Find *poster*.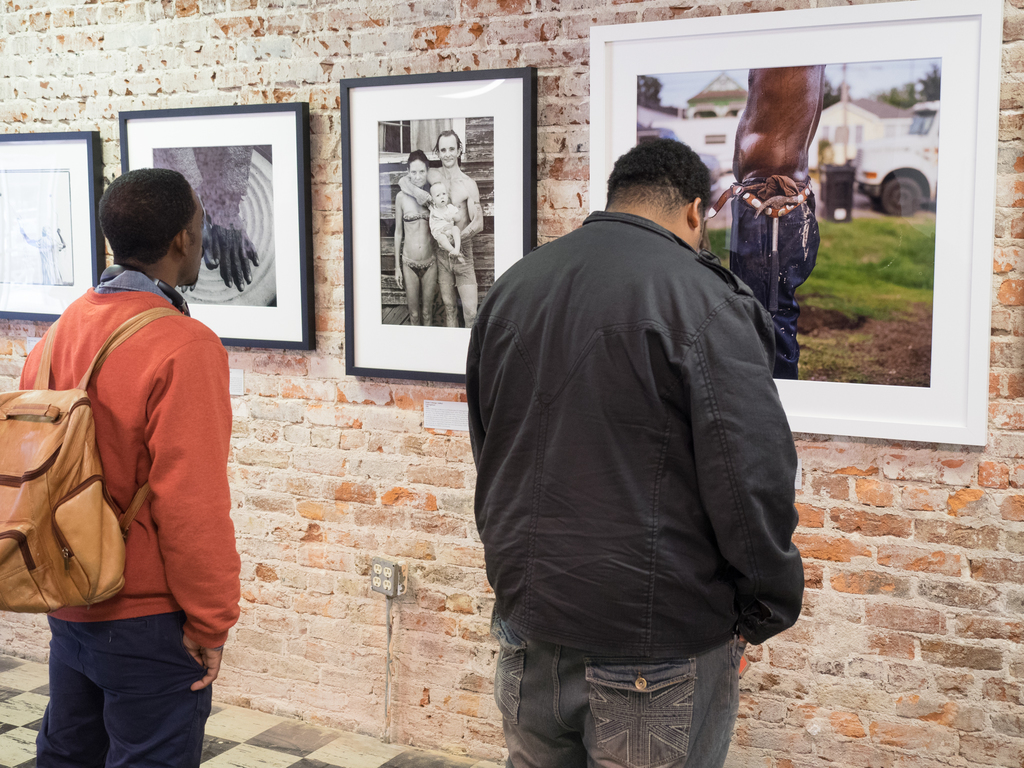
[left=637, top=52, right=935, bottom=387].
